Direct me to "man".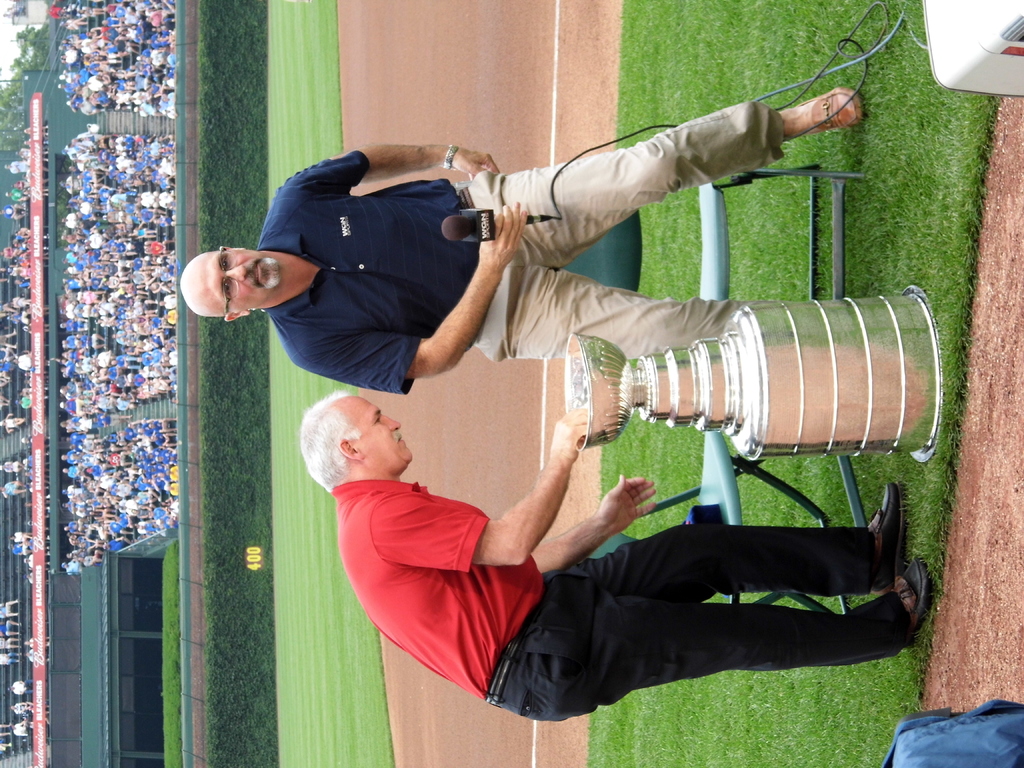
Direction: <box>3,159,28,175</box>.
